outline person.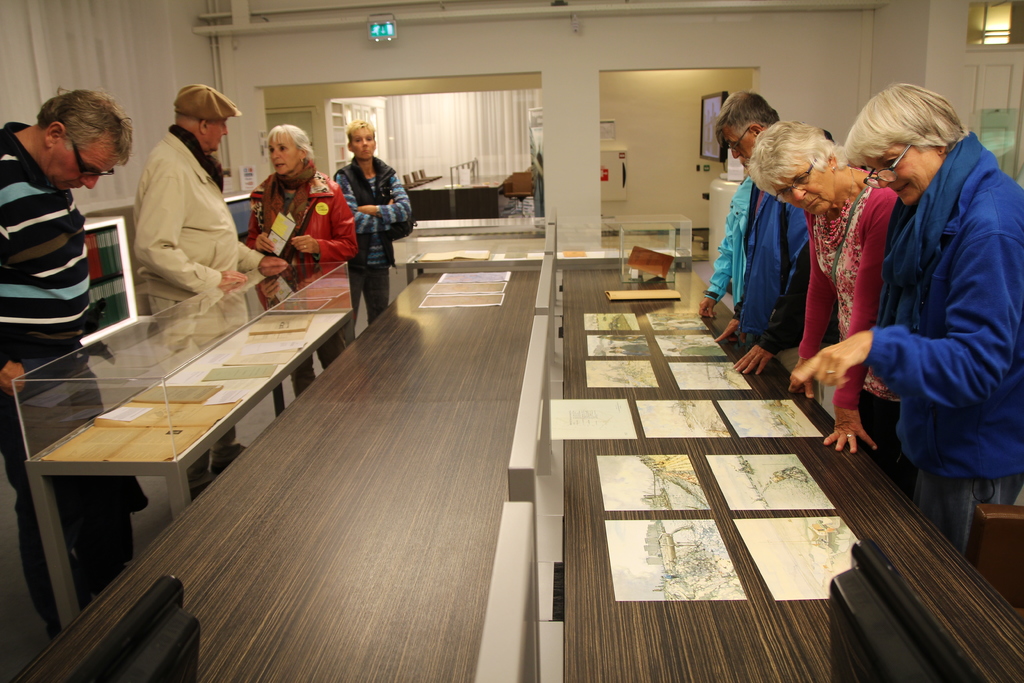
Outline: (x1=333, y1=122, x2=410, y2=350).
